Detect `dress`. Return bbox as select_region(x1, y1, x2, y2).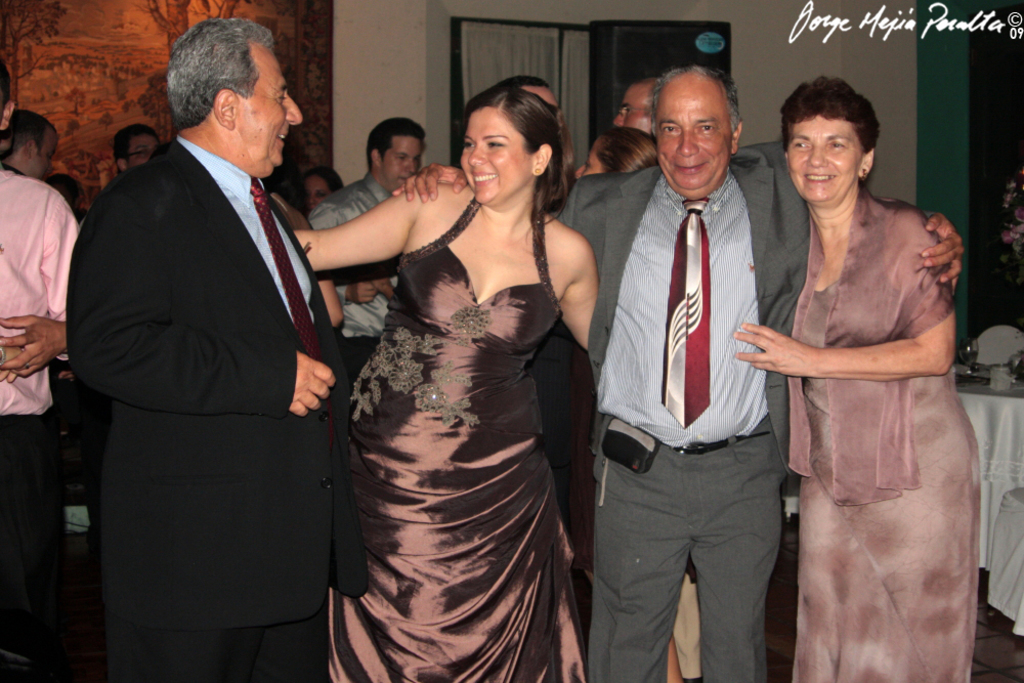
select_region(305, 148, 582, 682).
